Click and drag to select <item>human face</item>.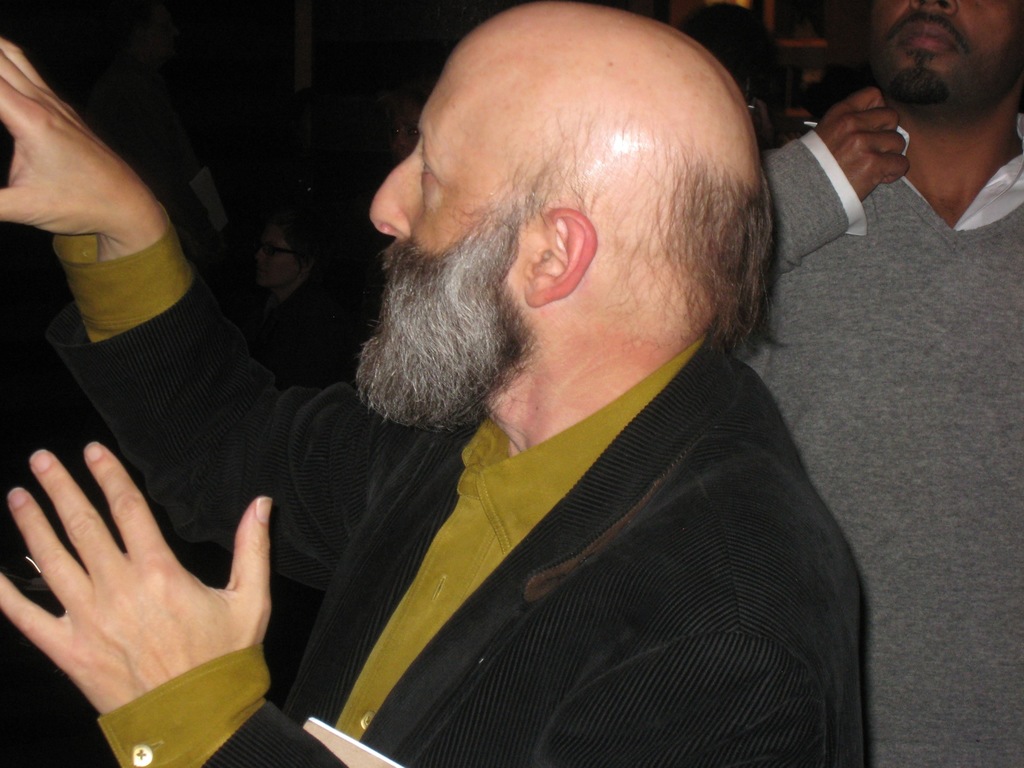
Selection: detection(859, 0, 1021, 130).
